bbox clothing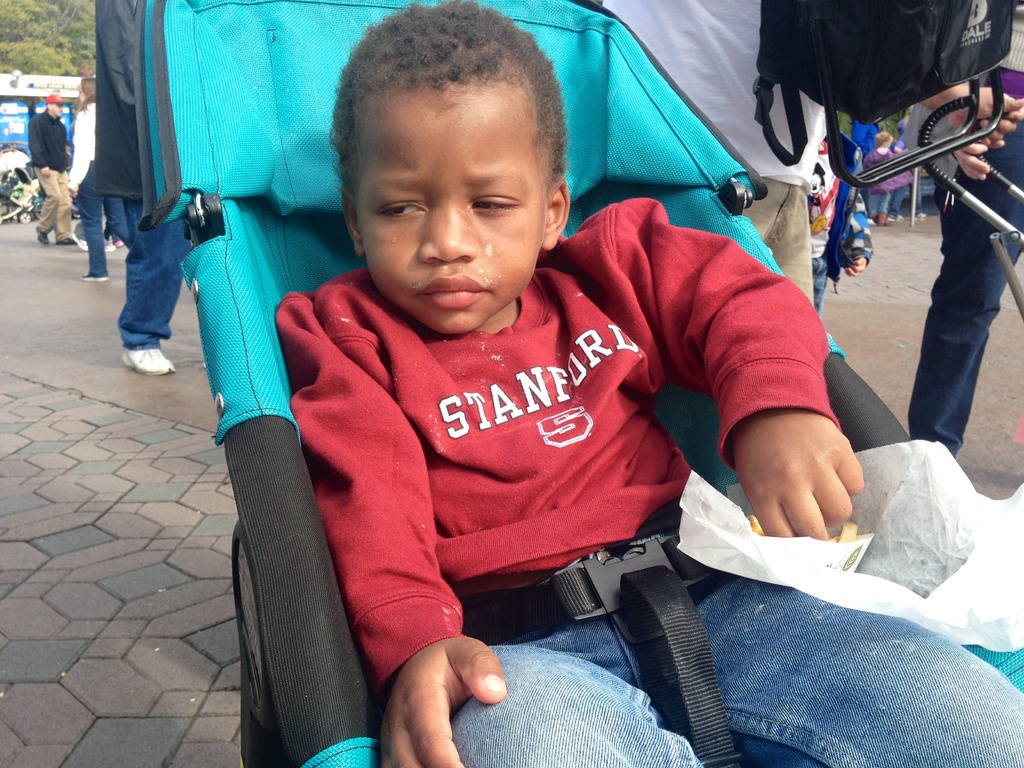
[left=33, top=116, right=93, bottom=253]
